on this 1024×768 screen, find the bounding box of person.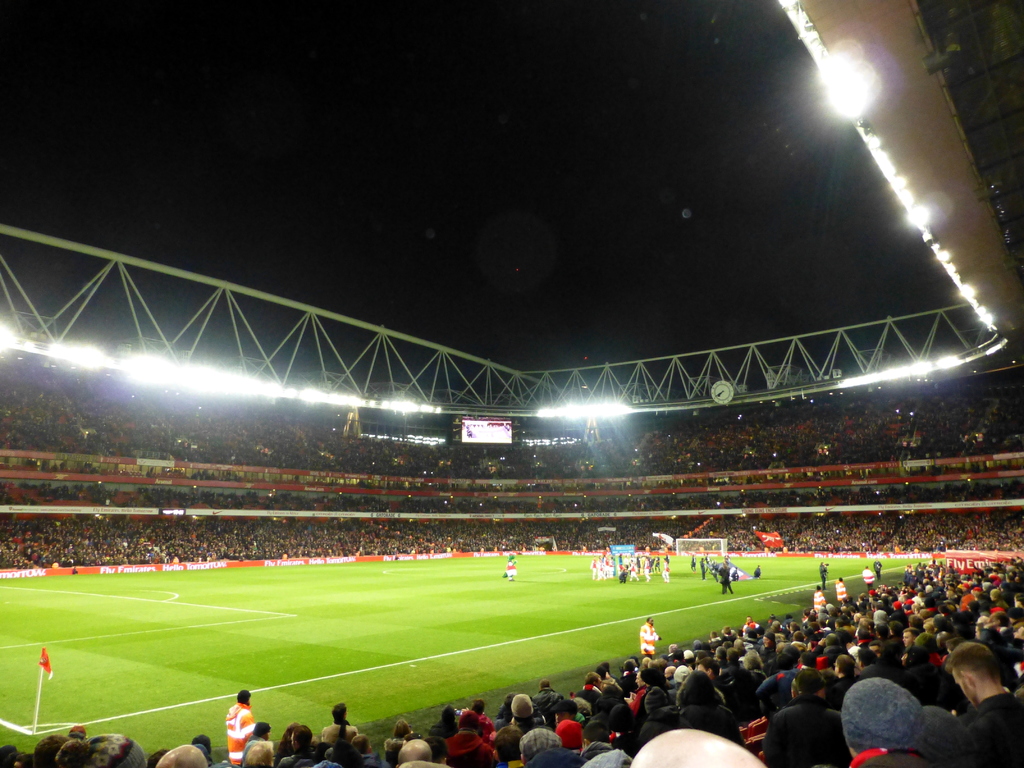
Bounding box: l=625, t=665, r=648, b=721.
